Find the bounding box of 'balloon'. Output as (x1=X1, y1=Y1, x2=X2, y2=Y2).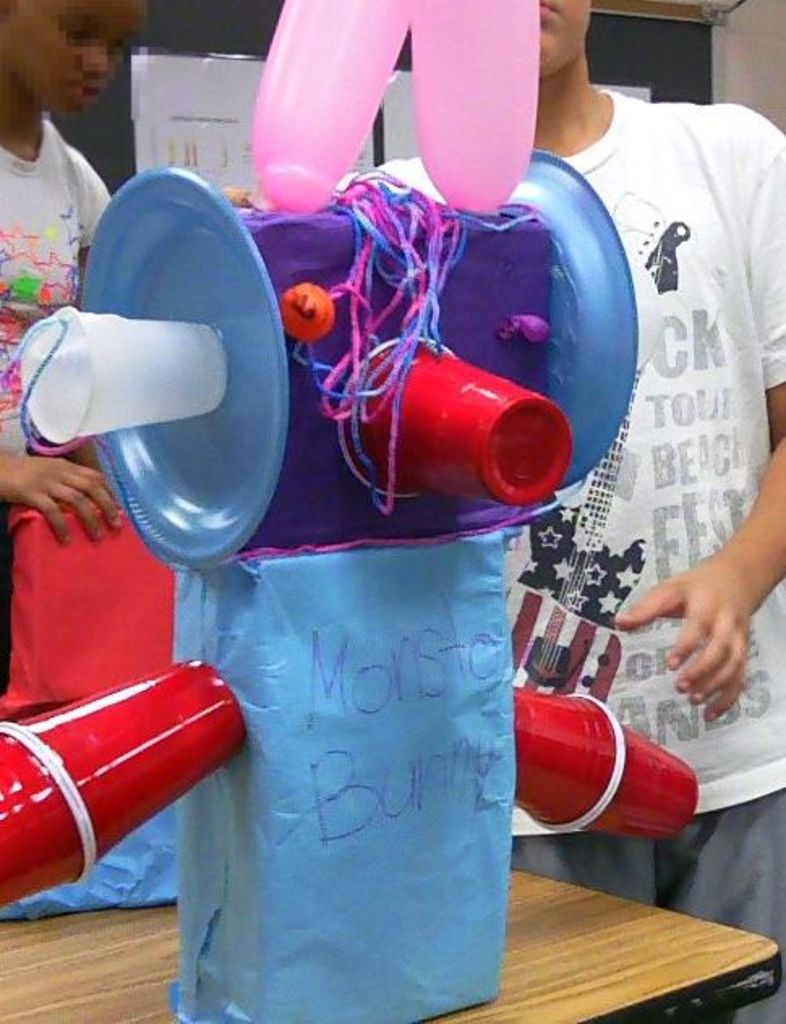
(x1=407, y1=0, x2=541, y2=219).
